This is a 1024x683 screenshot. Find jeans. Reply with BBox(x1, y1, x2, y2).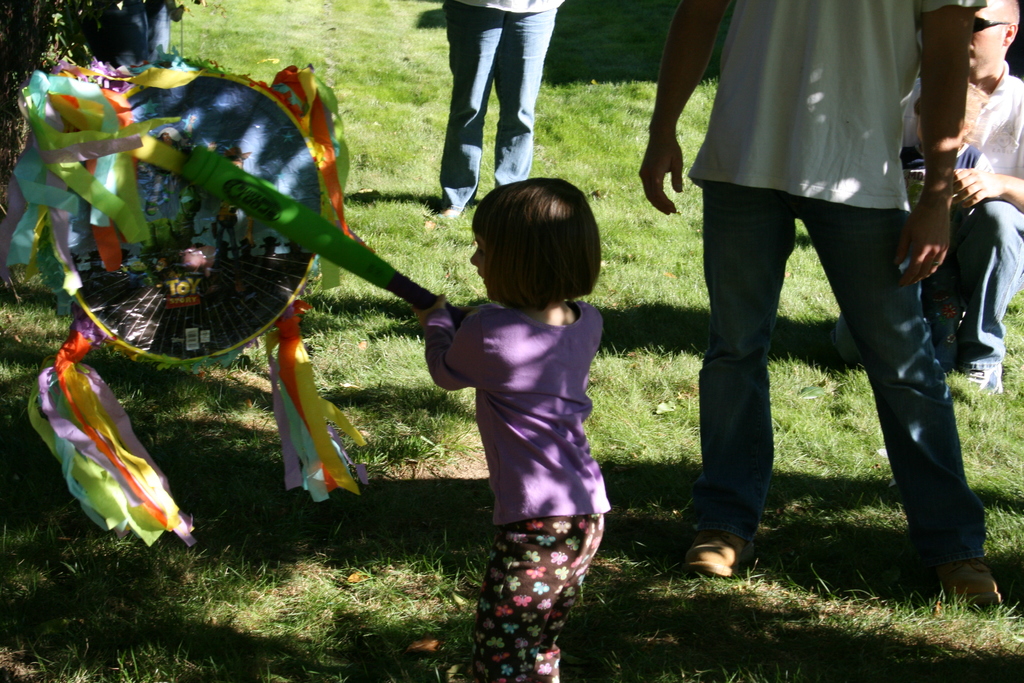
BBox(109, 0, 174, 72).
